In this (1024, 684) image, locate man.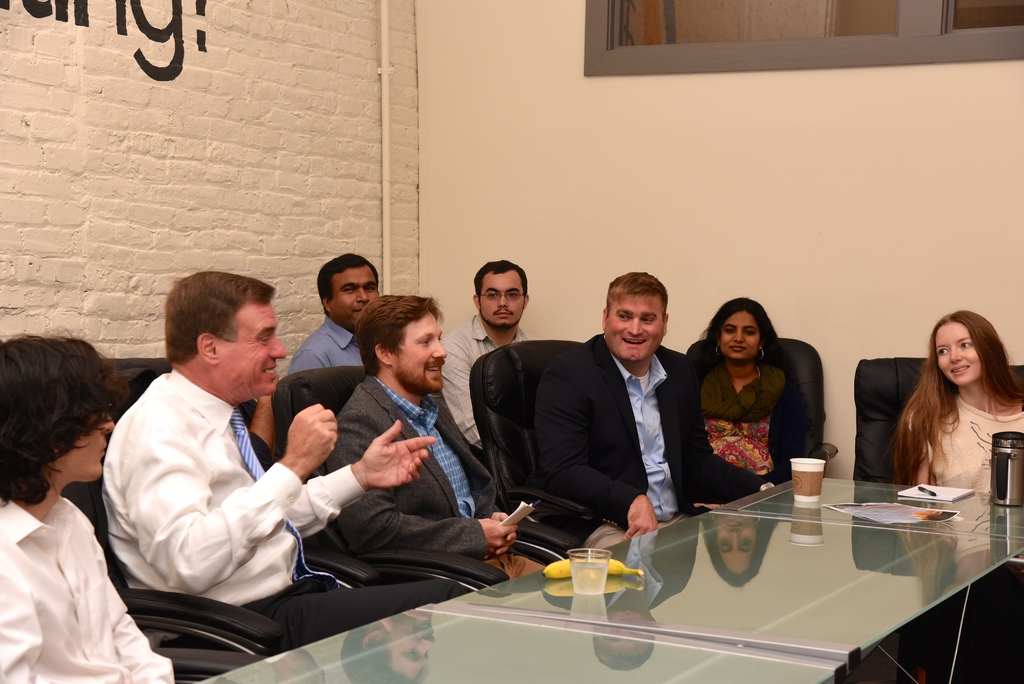
Bounding box: select_region(292, 330, 570, 599).
